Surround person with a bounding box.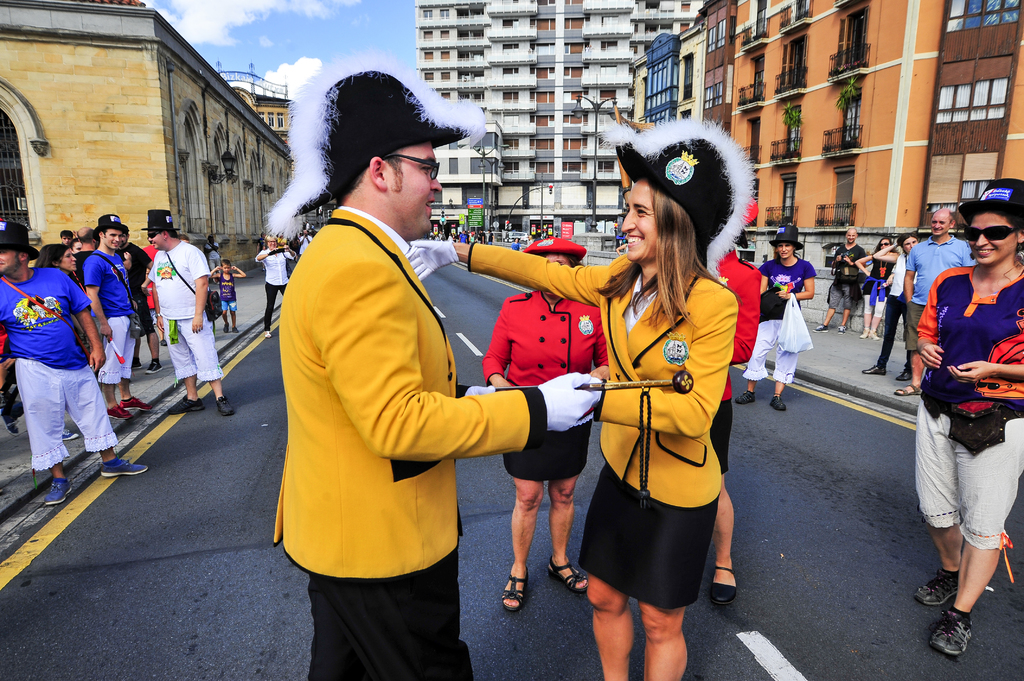
crop(479, 234, 611, 614).
